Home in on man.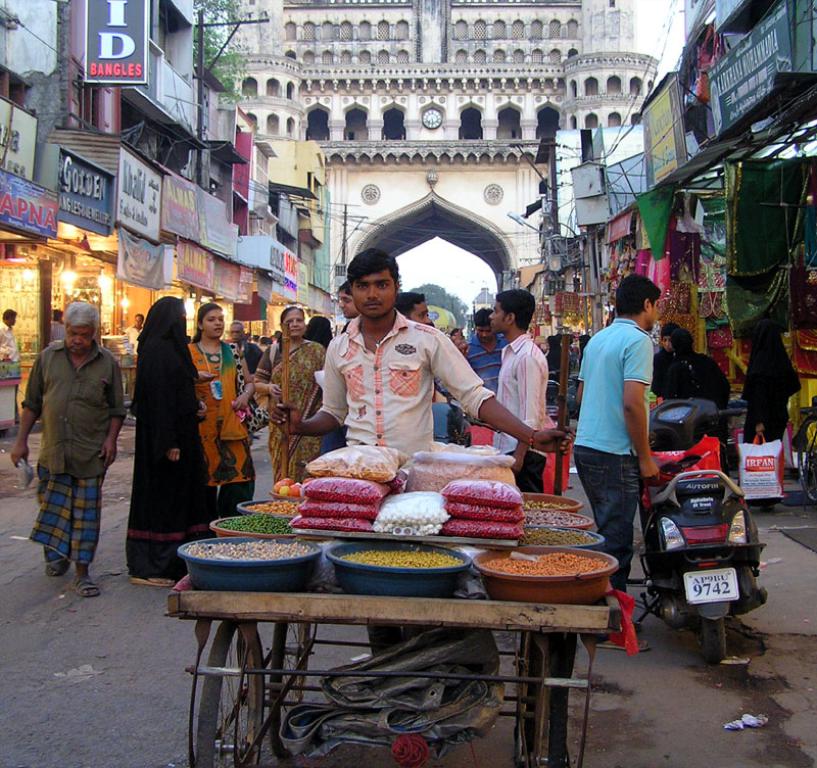
Homed in at 570 275 661 646.
